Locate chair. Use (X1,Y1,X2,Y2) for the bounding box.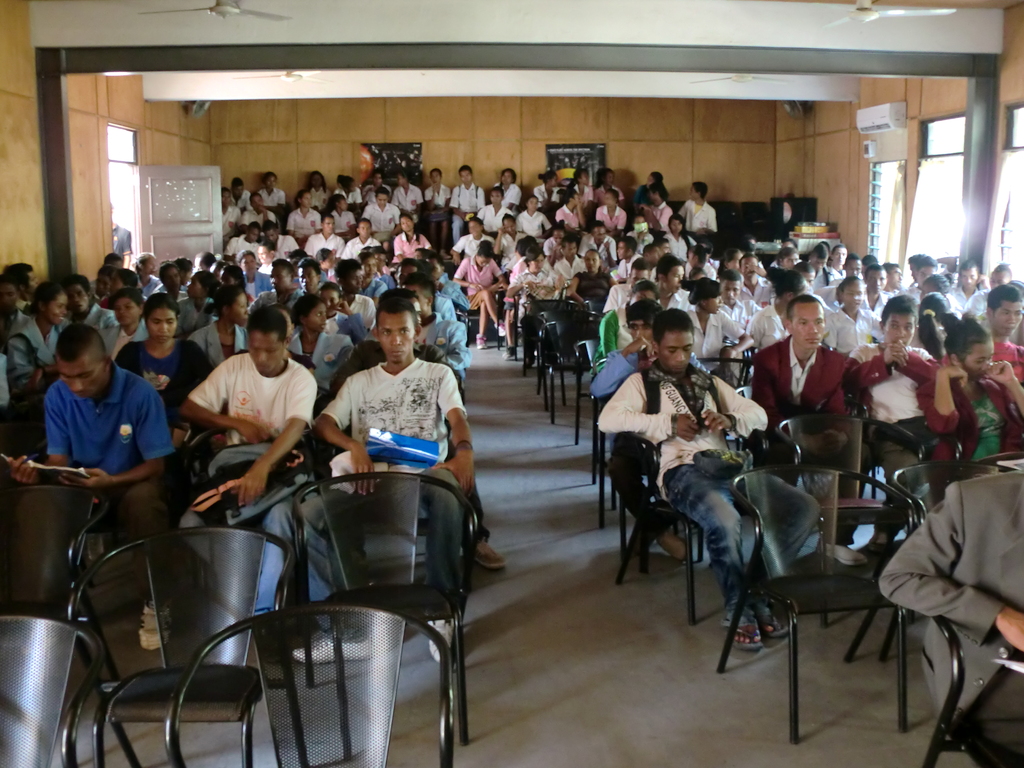
(161,598,457,767).
